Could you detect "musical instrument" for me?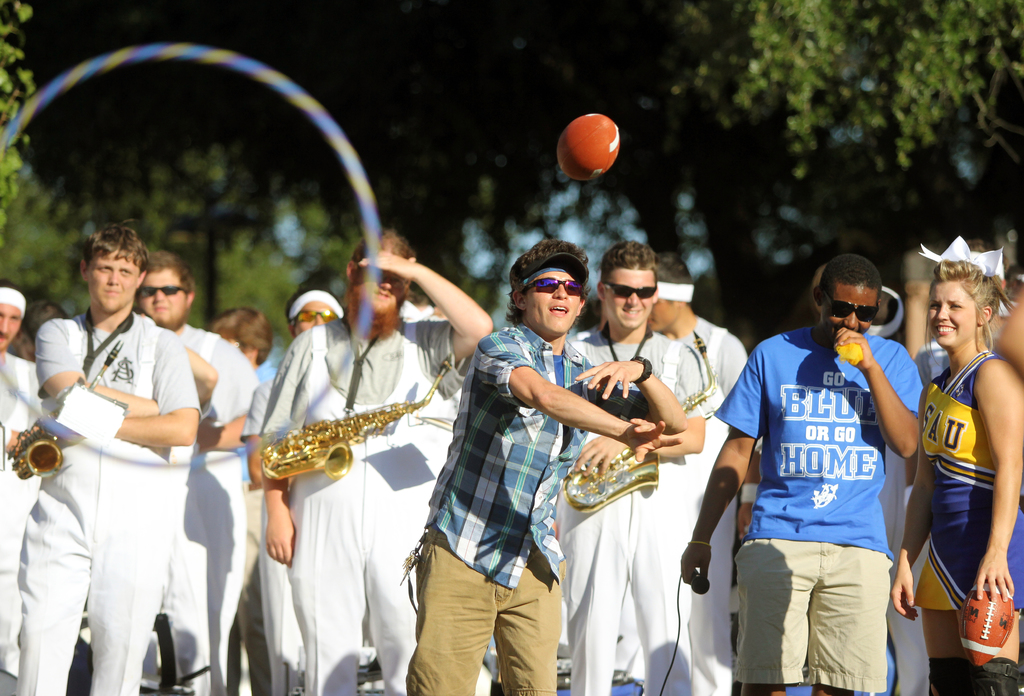
Detection result: x1=255, y1=360, x2=452, y2=491.
